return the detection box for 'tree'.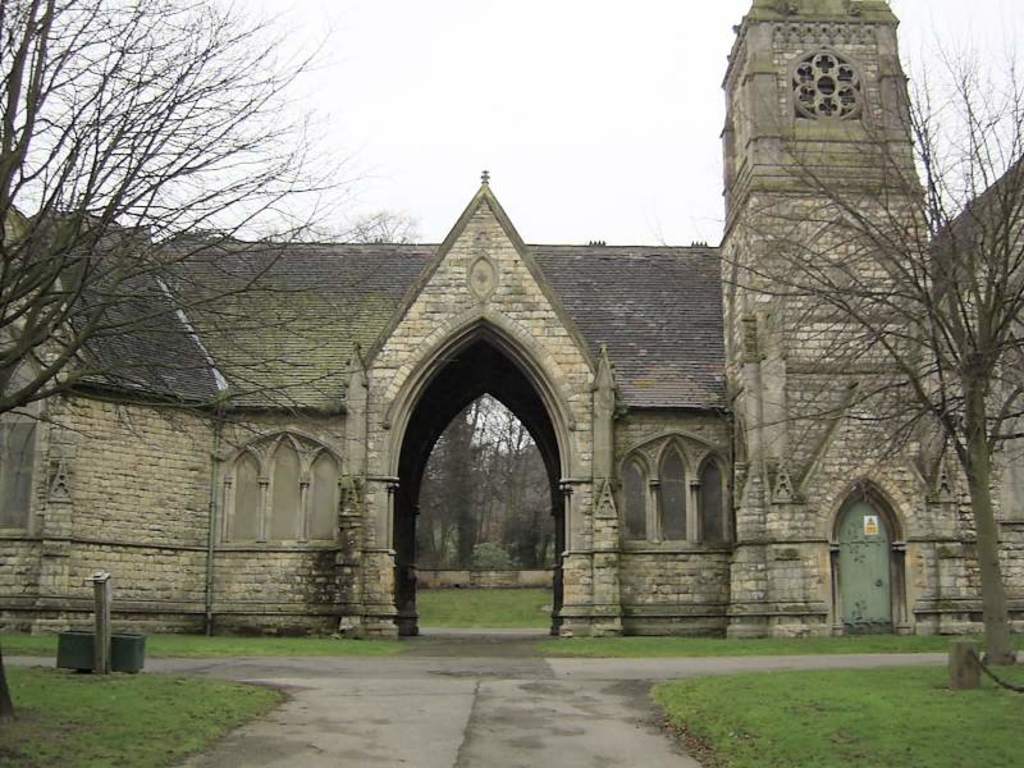
(left=417, top=389, right=508, bottom=586).
